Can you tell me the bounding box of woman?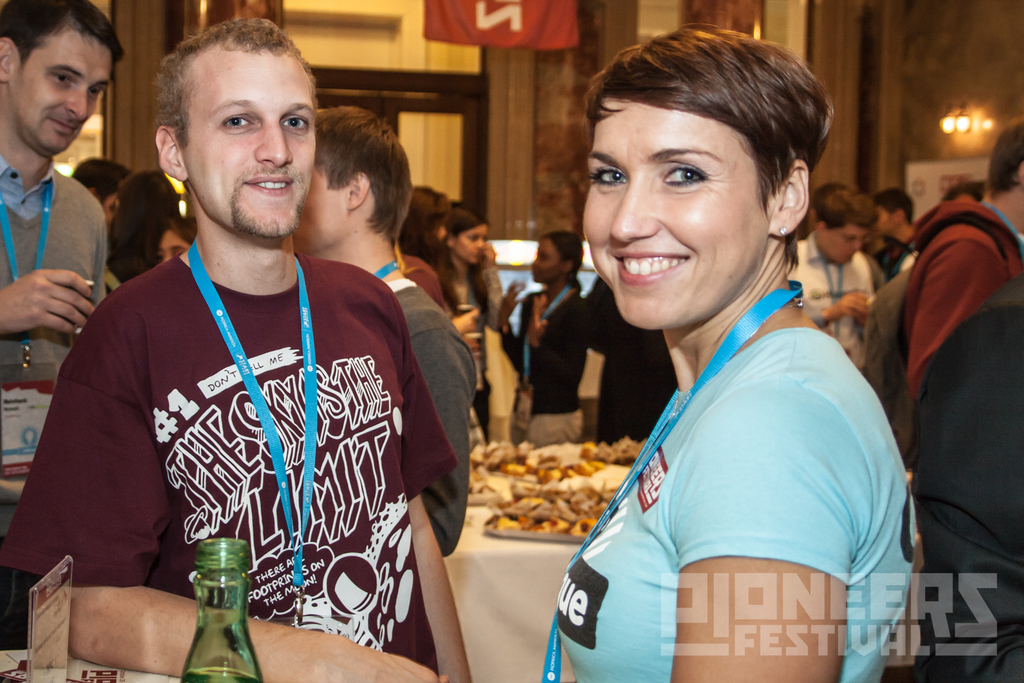
rect(504, 233, 588, 450).
